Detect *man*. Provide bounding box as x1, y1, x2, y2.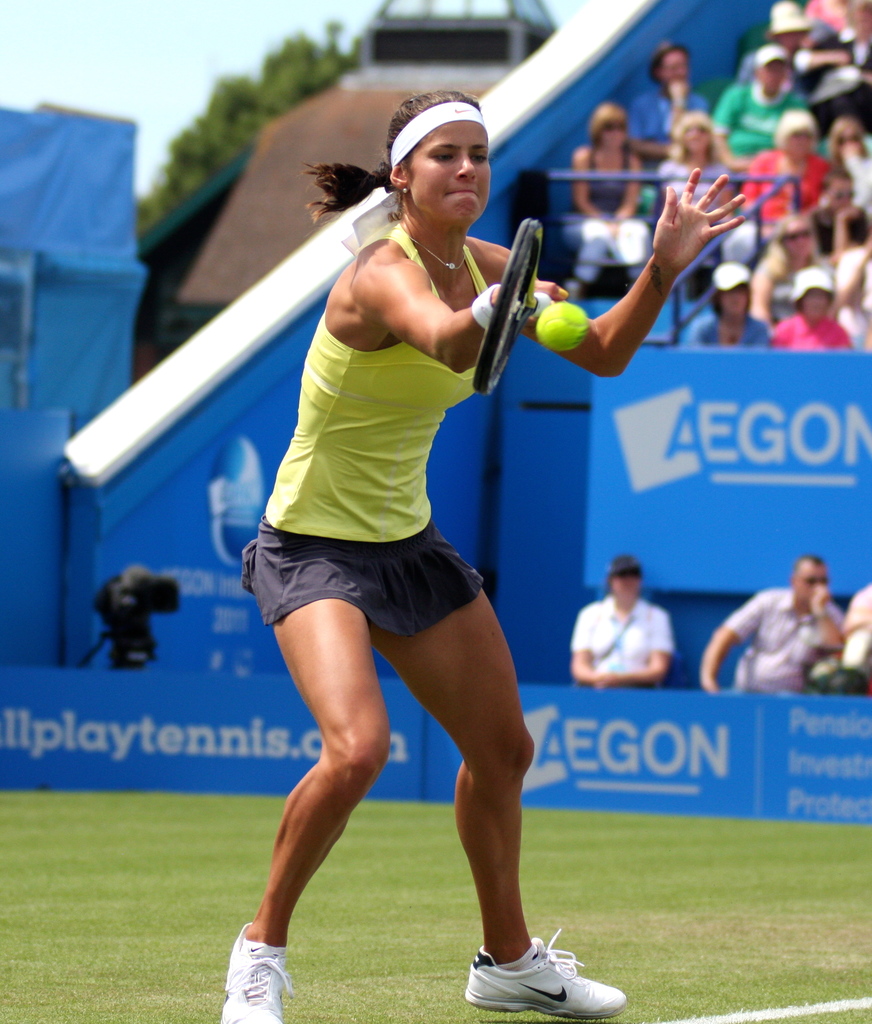
558, 557, 681, 691.
